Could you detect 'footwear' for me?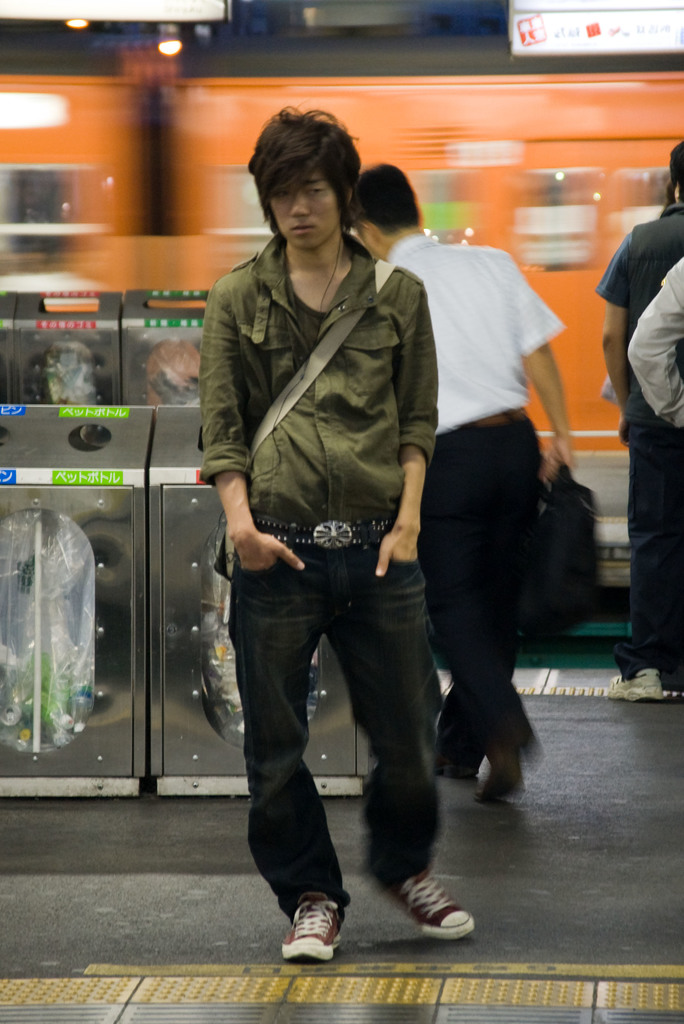
Detection result: (left=605, top=669, right=663, bottom=703).
